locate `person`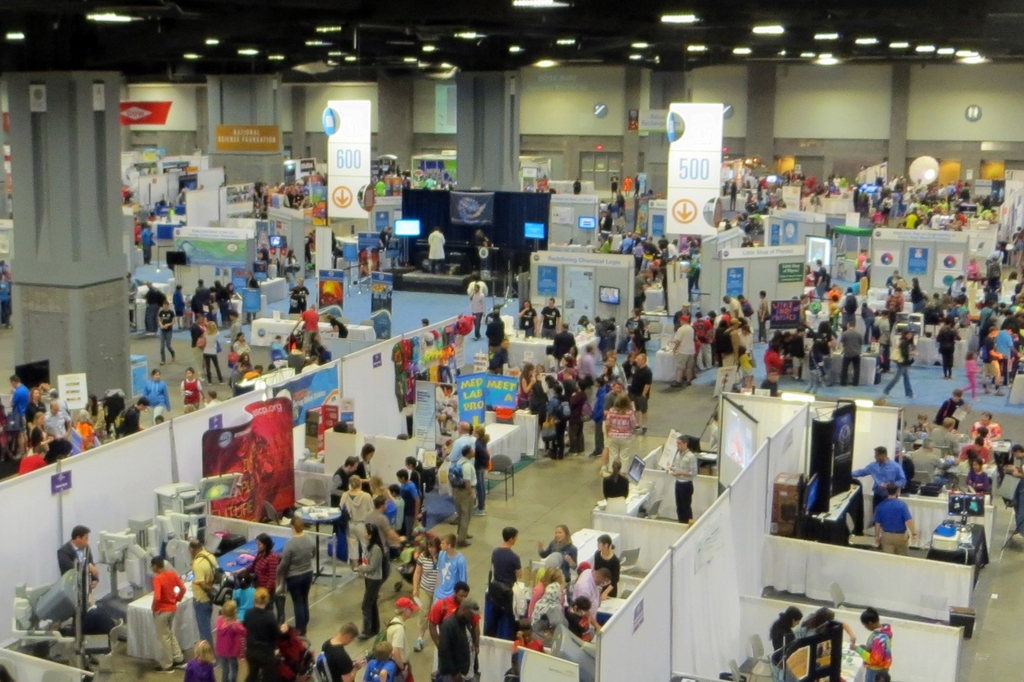
973,267,1023,393
